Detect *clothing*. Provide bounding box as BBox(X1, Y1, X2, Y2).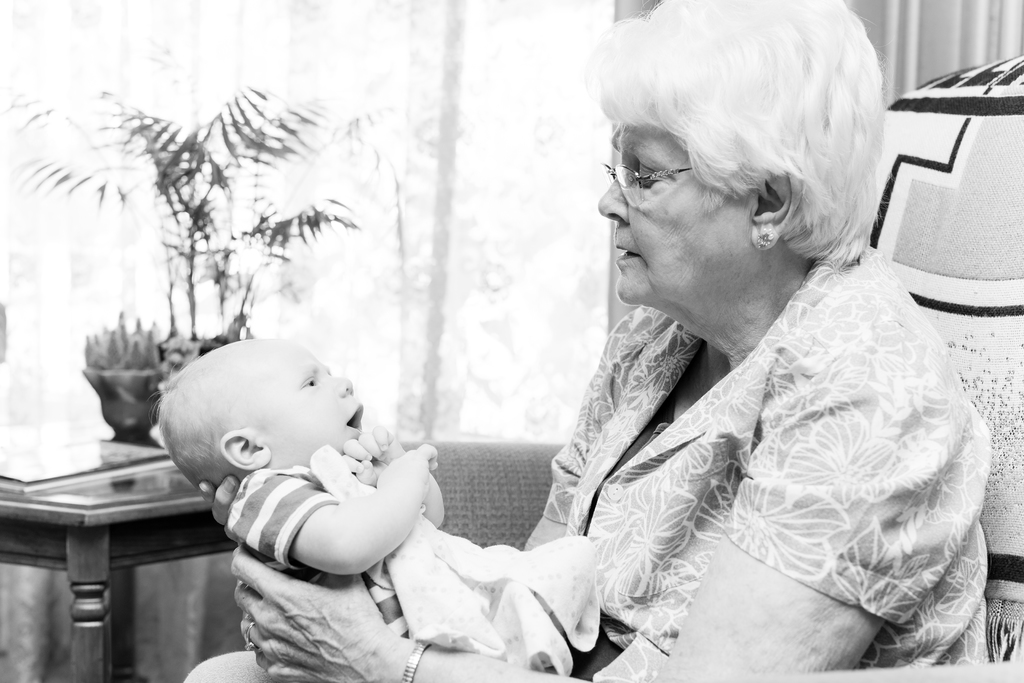
BBox(525, 214, 1023, 658).
